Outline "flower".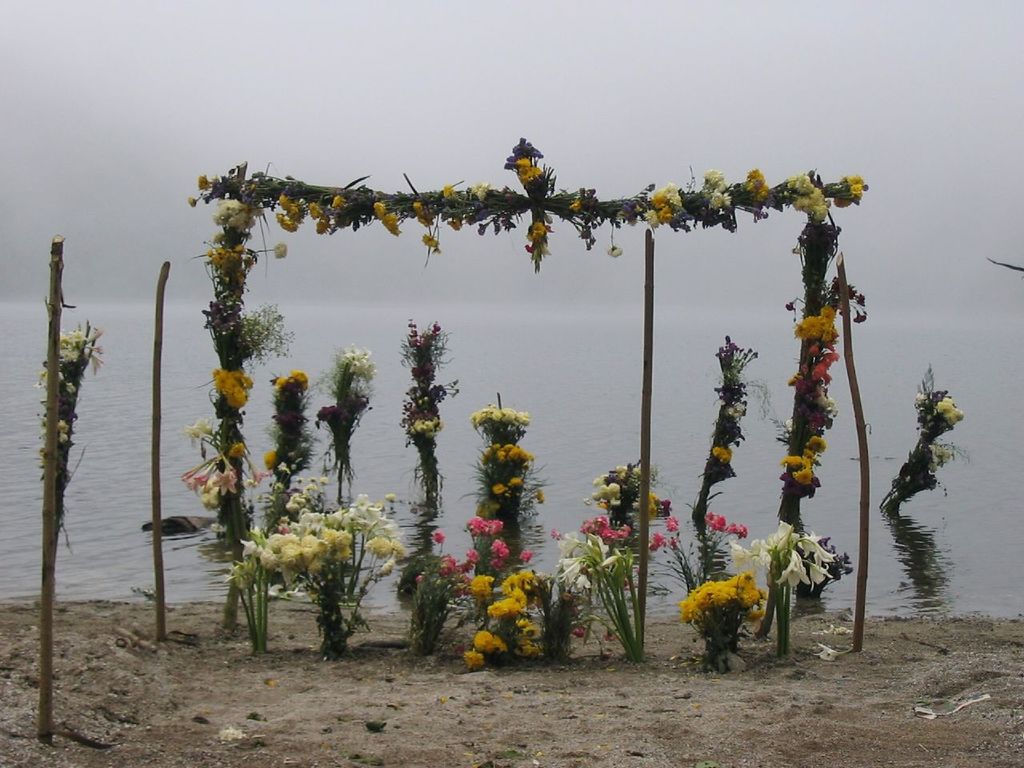
Outline: bbox=[459, 650, 491, 675].
